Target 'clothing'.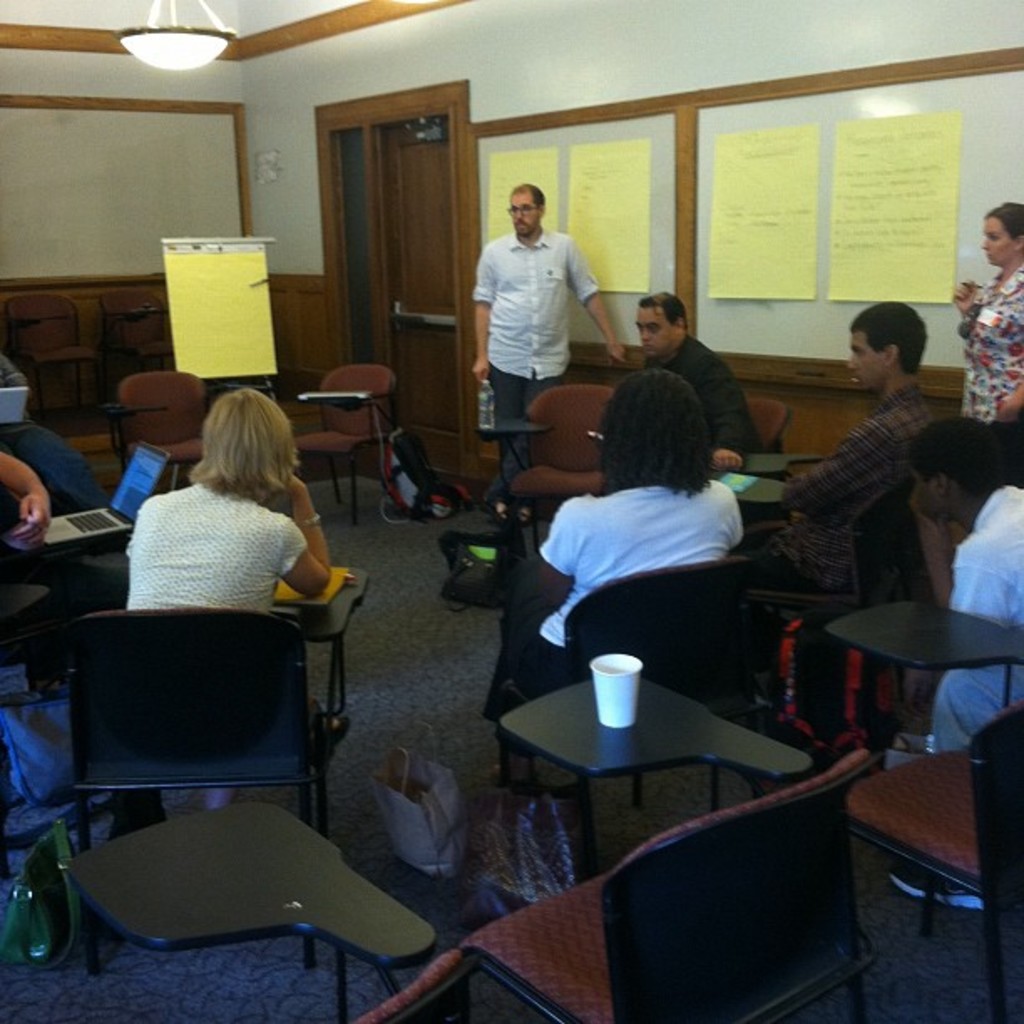
Target region: box=[947, 254, 1022, 417].
